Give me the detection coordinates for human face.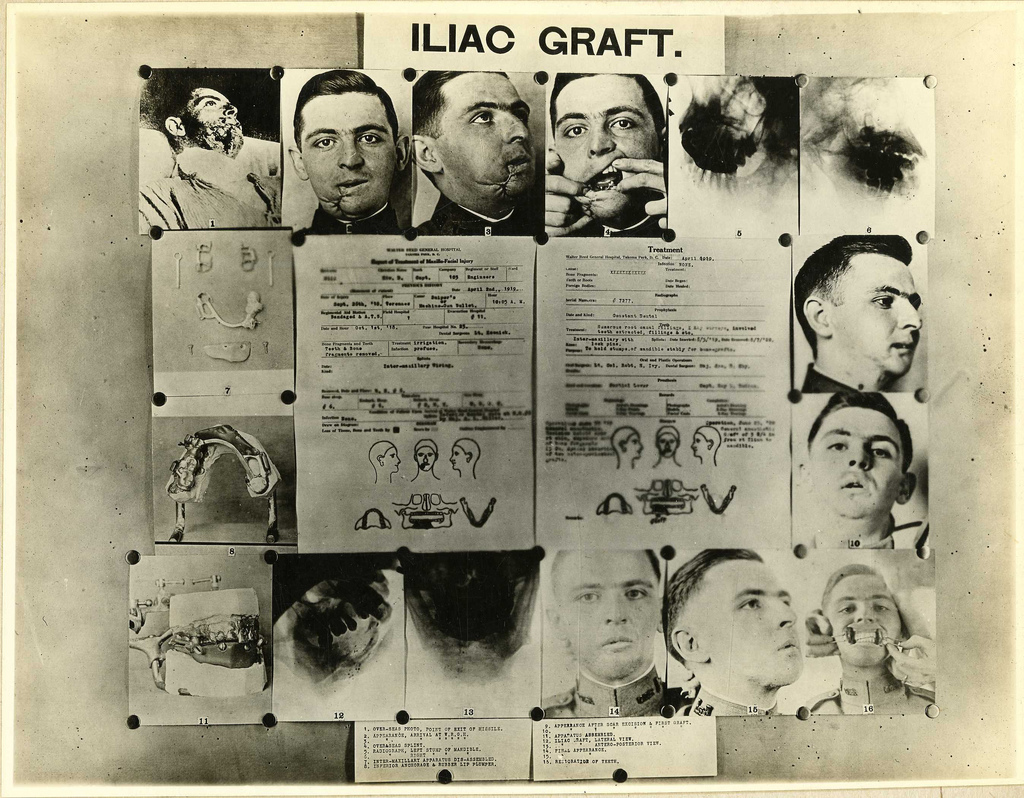
region(658, 430, 677, 458).
